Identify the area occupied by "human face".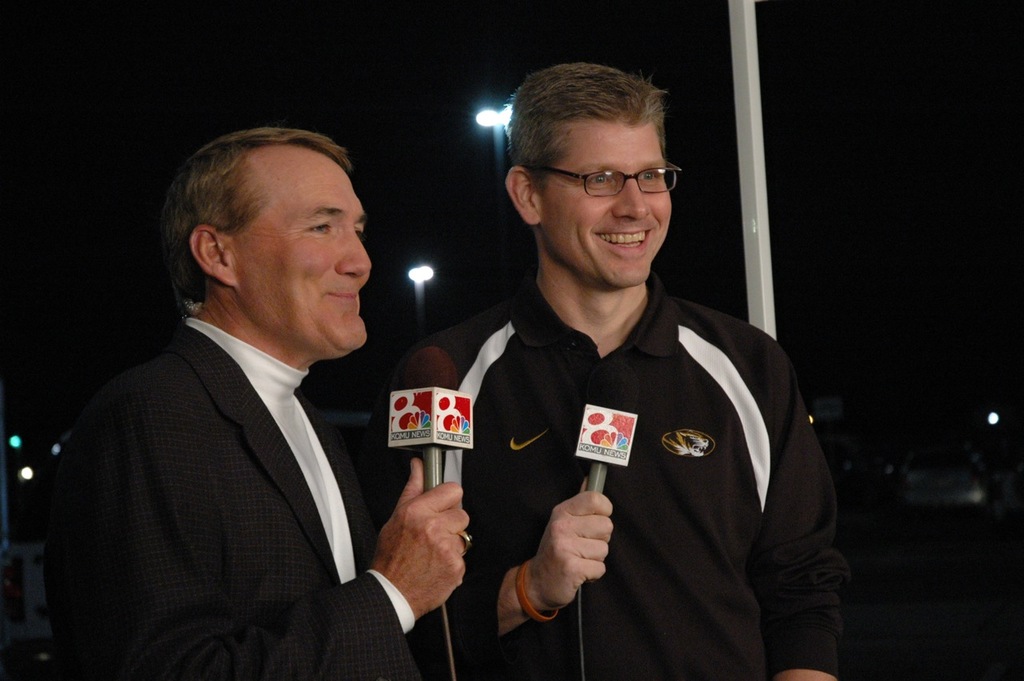
Area: (left=237, top=158, right=370, bottom=356).
